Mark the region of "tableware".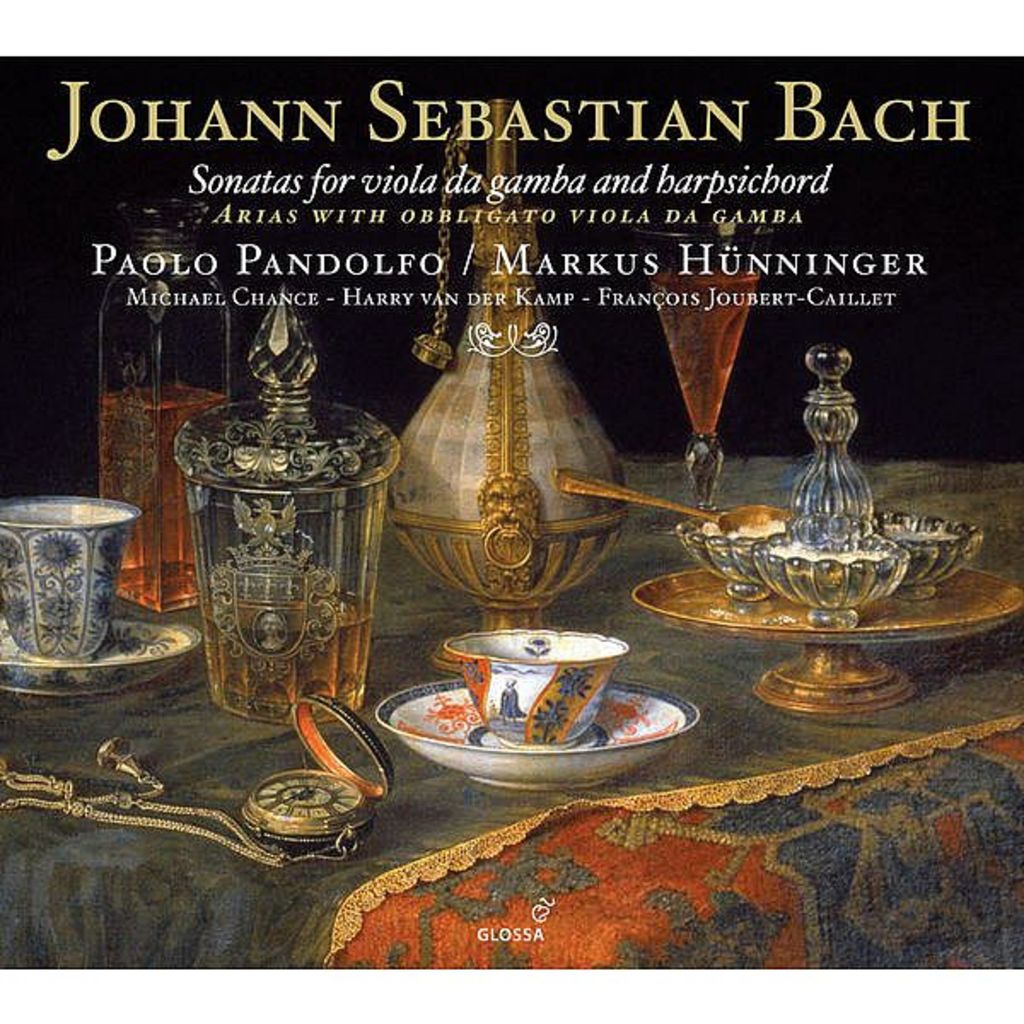
Region: 423 628 631 741.
